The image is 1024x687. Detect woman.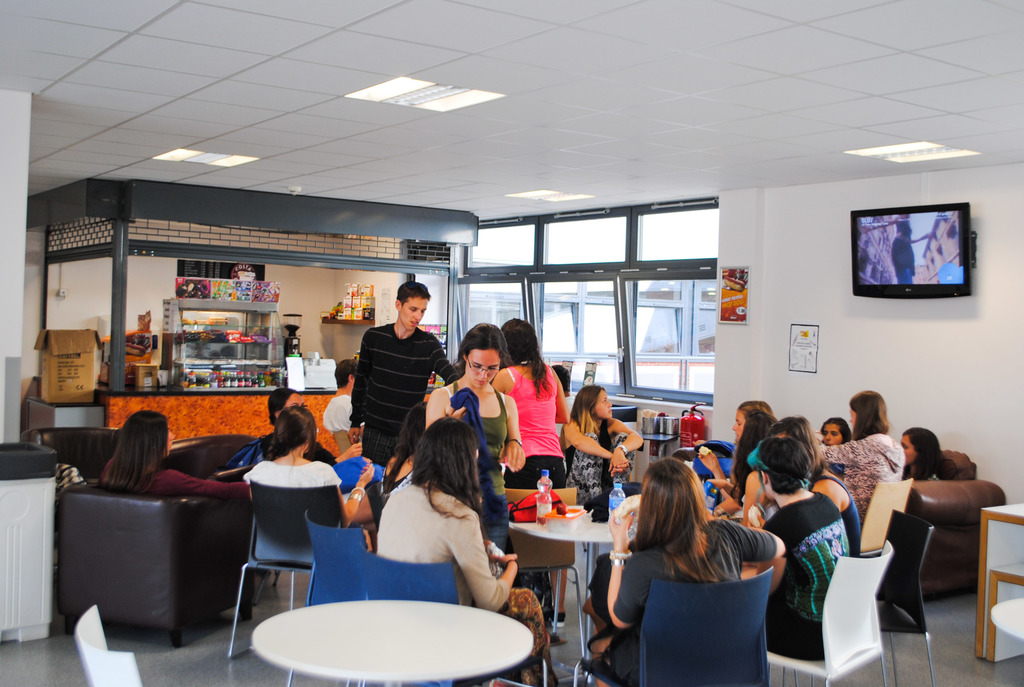
Detection: {"x1": 415, "y1": 319, "x2": 524, "y2": 549}.
